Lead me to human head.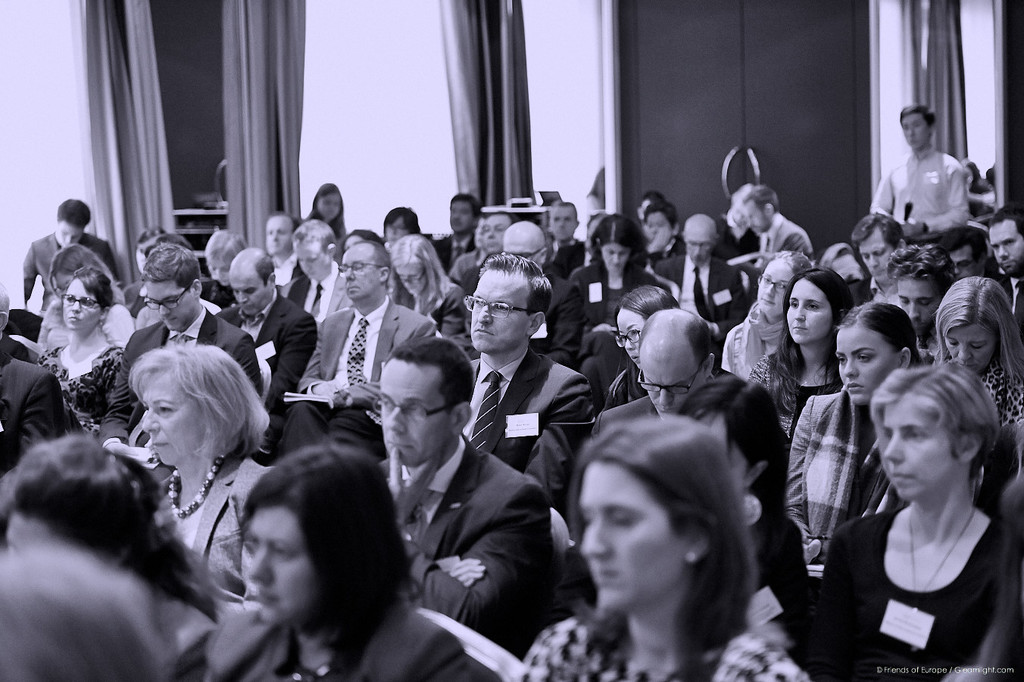
Lead to (x1=55, y1=196, x2=91, y2=247).
